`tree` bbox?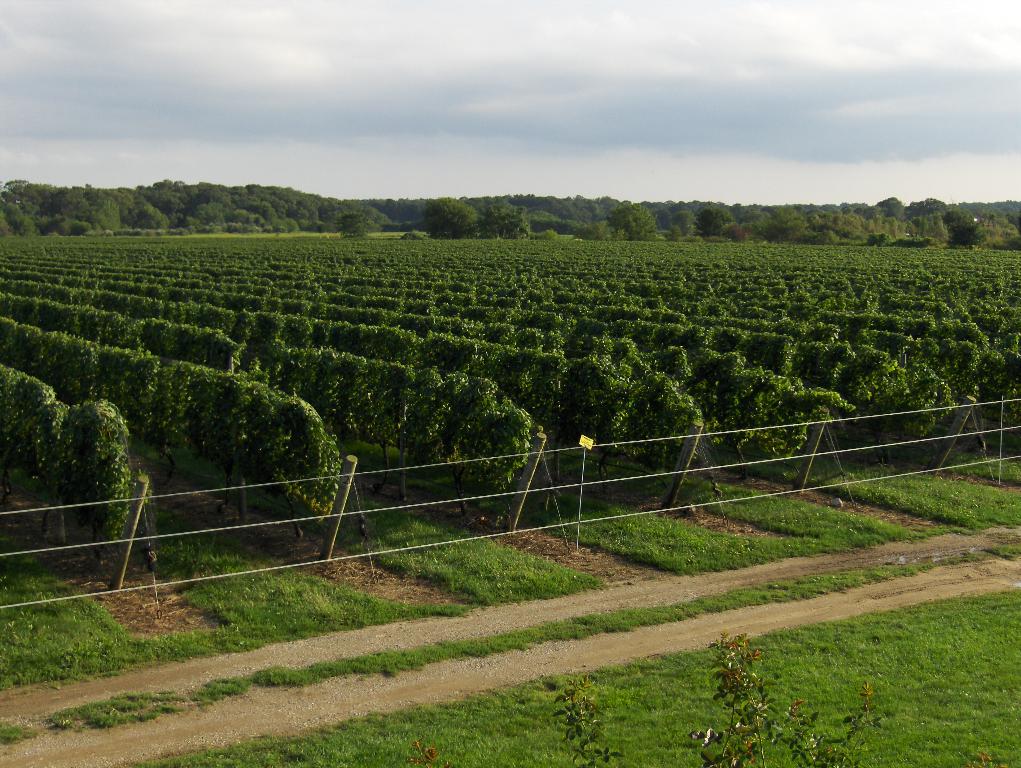
l=179, t=200, r=230, b=229
